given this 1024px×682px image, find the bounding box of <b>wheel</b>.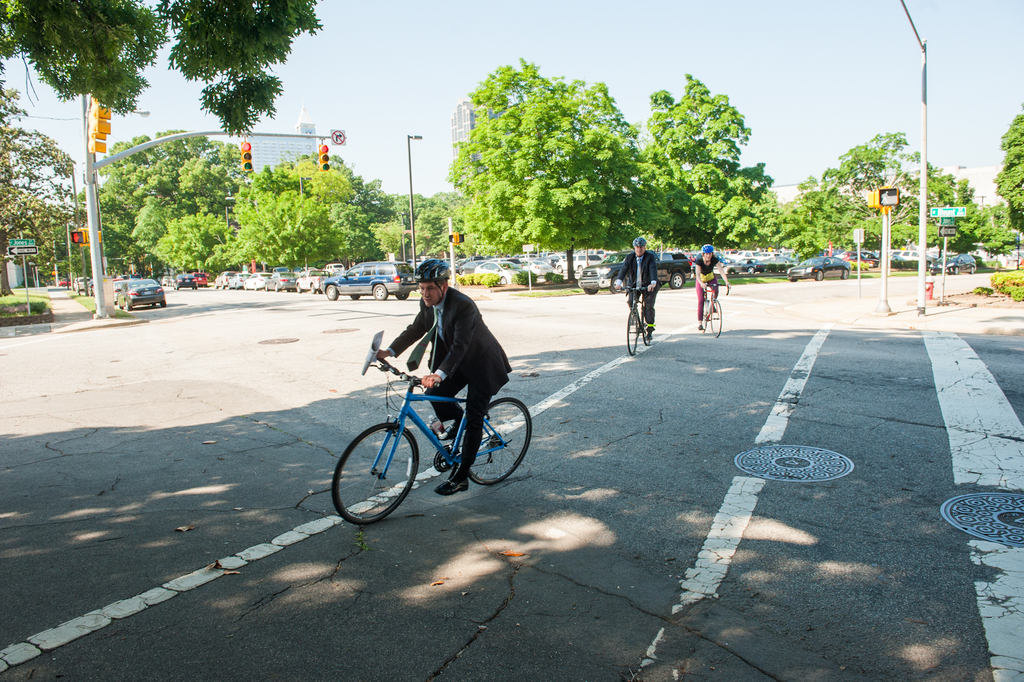
x1=241 y1=282 x2=246 y2=290.
